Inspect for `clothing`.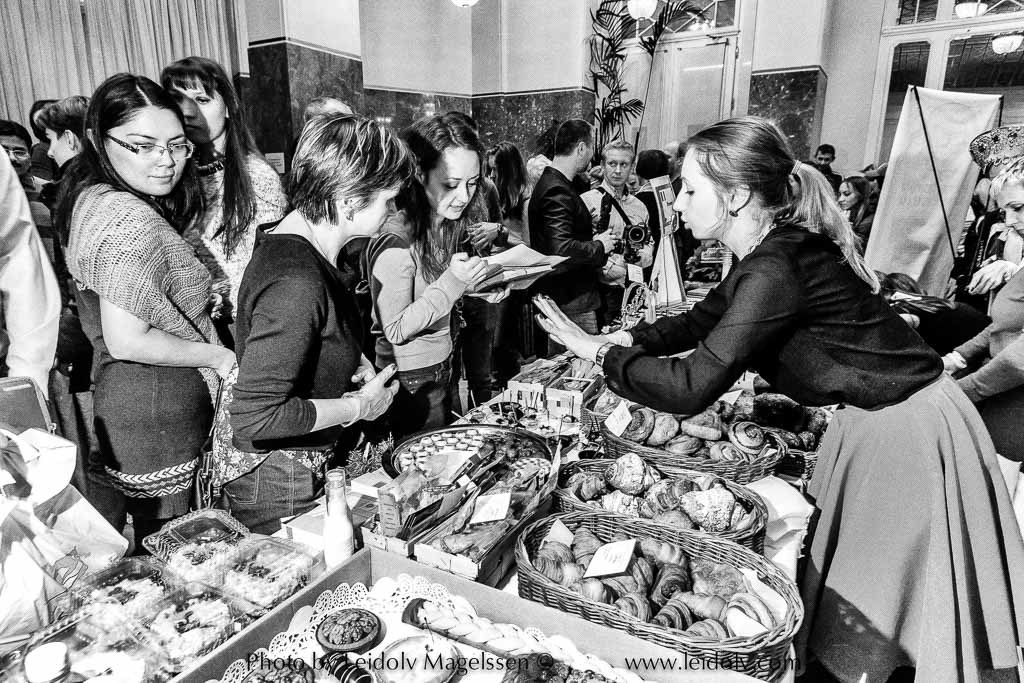
Inspection: bbox=[39, 166, 241, 532].
